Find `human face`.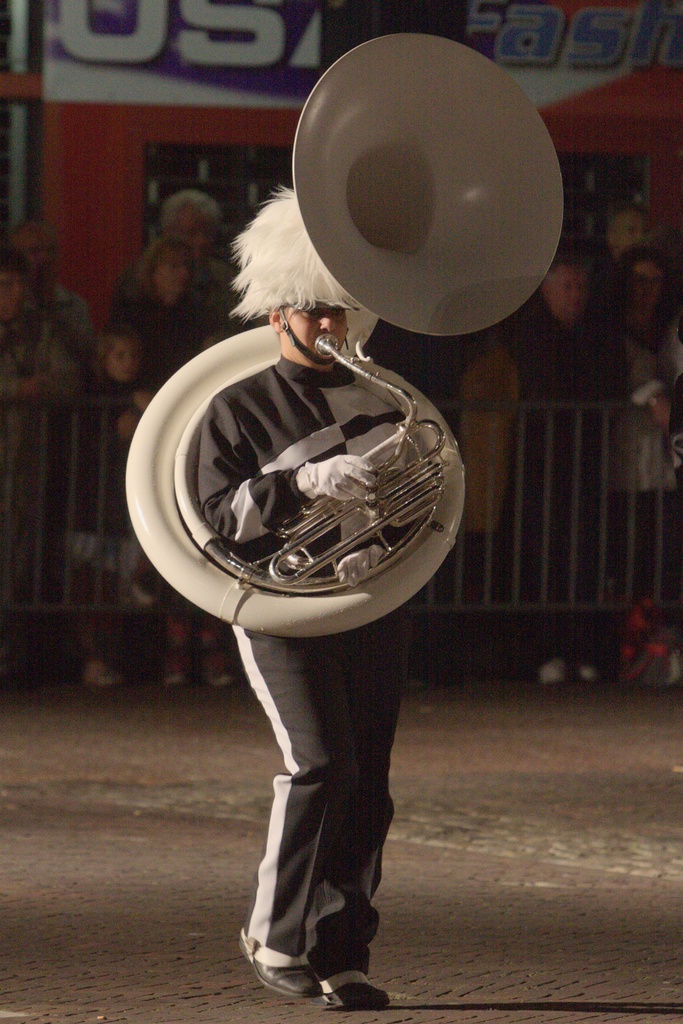
(281, 300, 351, 370).
